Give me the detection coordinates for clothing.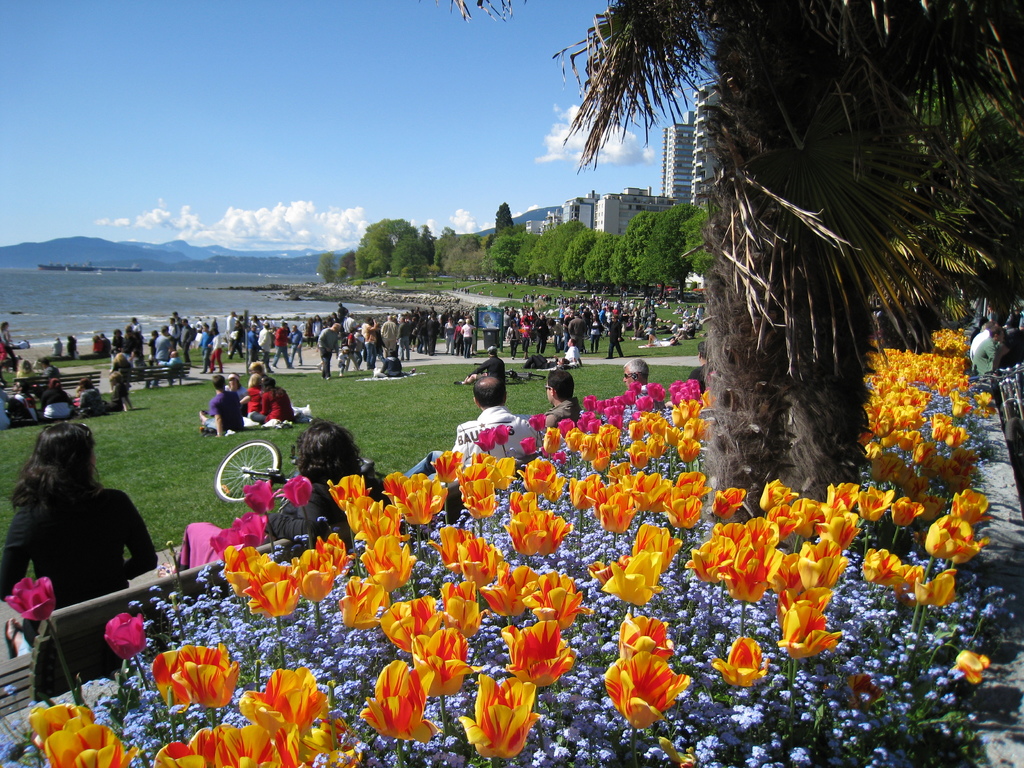
[468,356,509,383].
